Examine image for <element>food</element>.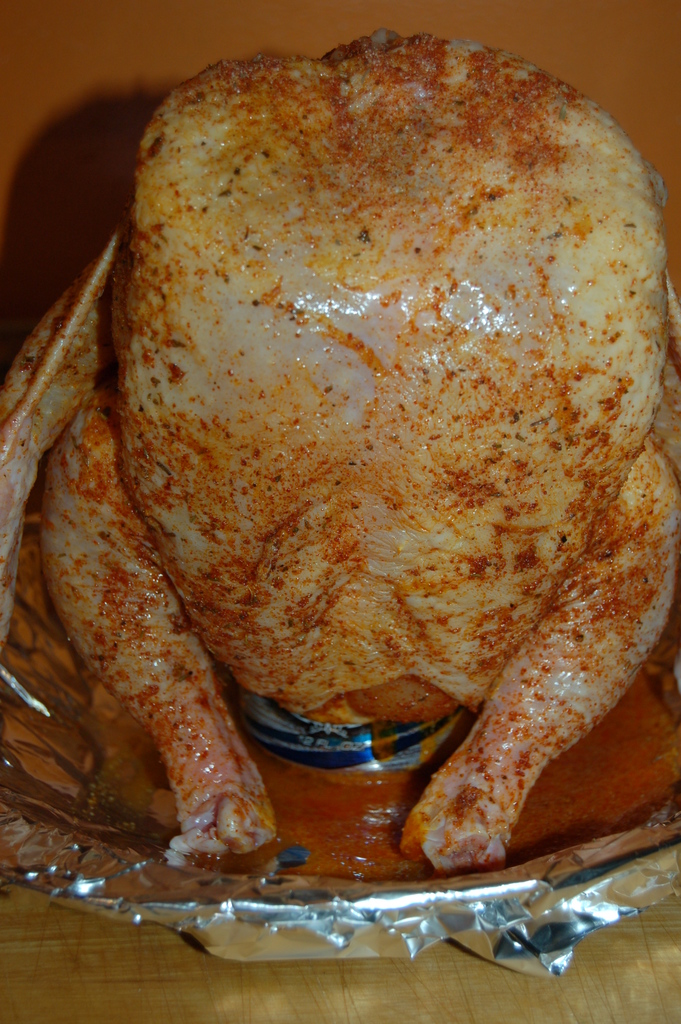
Examination result: bbox=(85, 25, 680, 884).
